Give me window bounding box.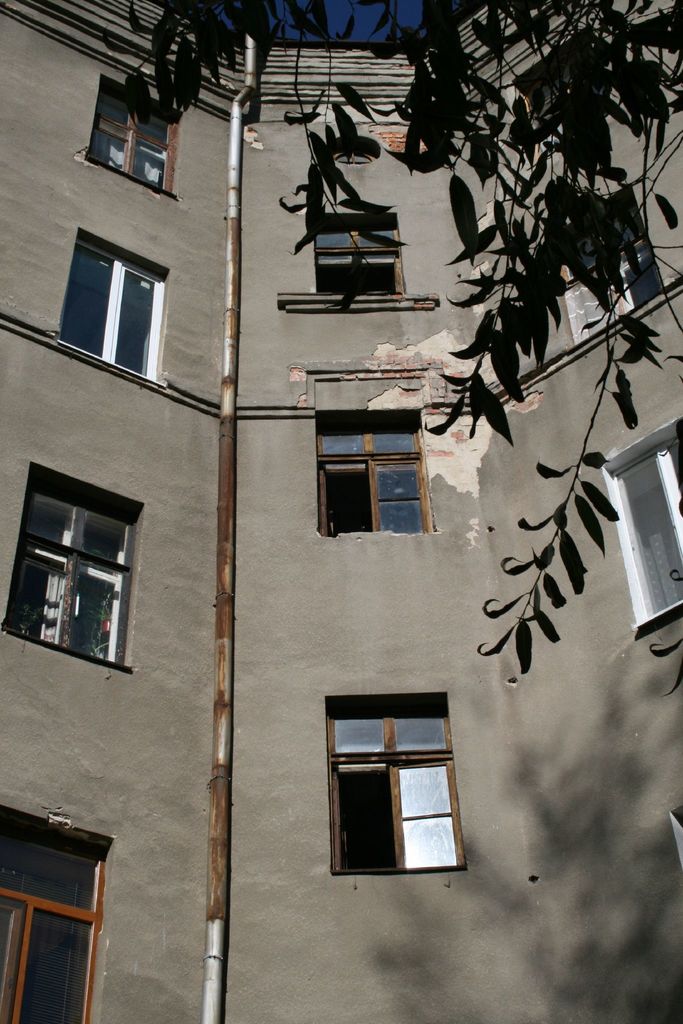
<bbox>78, 77, 183, 200</bbox>.
